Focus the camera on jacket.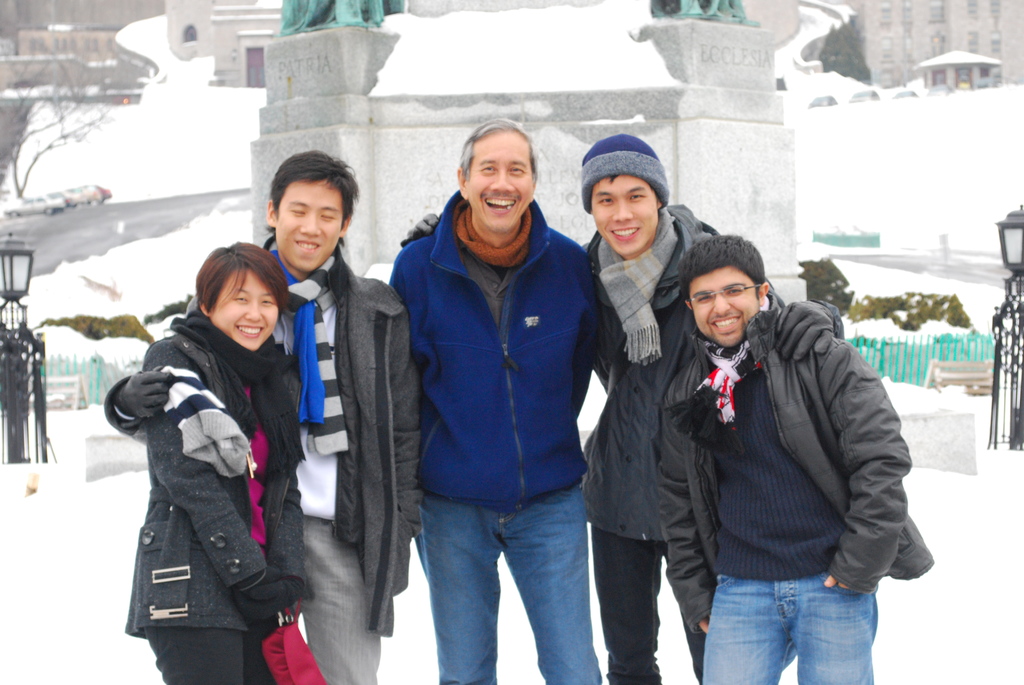
Focus region: pyautogui.locateOnScreen(175, 240, 425, 641).
